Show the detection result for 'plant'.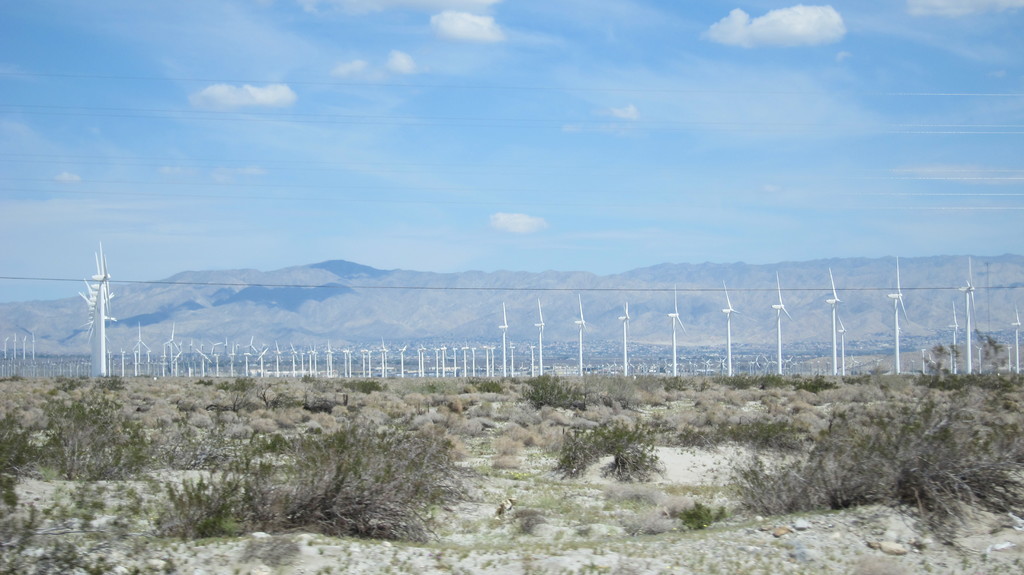
[95,360,125,392].
